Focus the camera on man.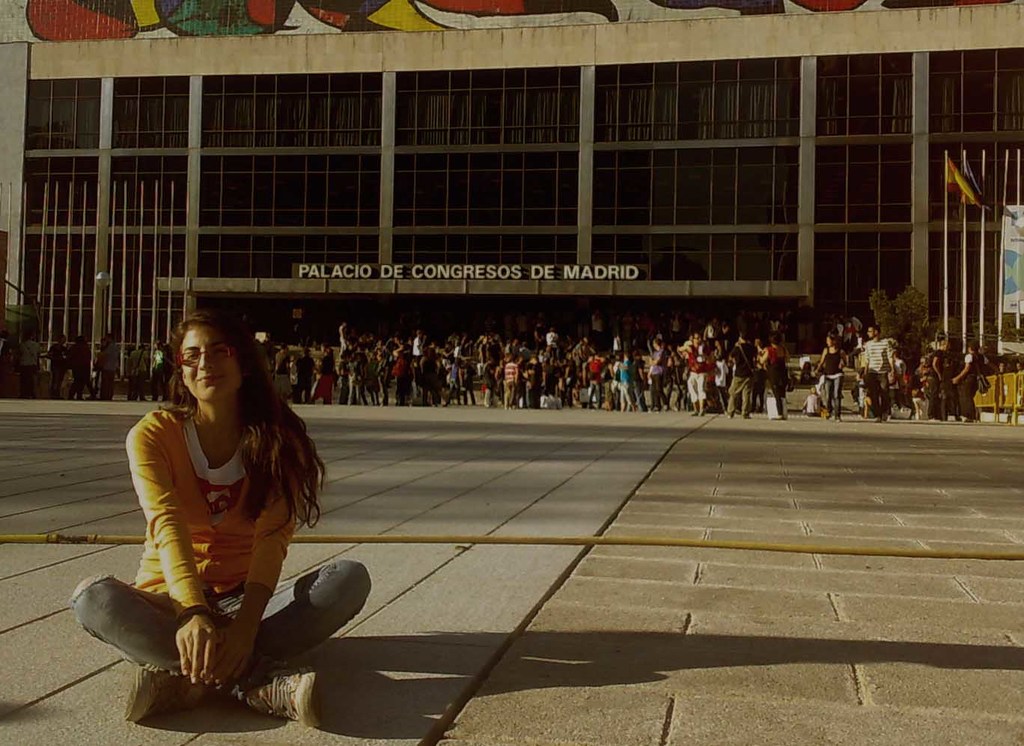
Focus region: bbox=[930, 337, 948, 422].
